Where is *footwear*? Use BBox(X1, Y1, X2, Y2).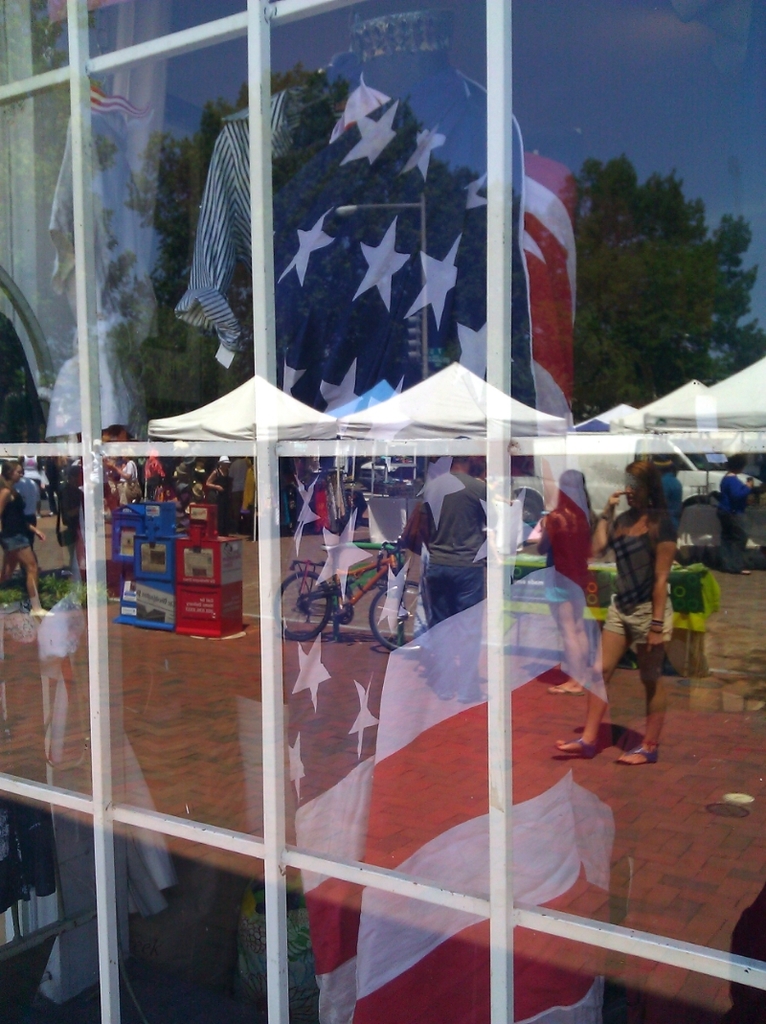
BBox(550, 678, 600, 696).
